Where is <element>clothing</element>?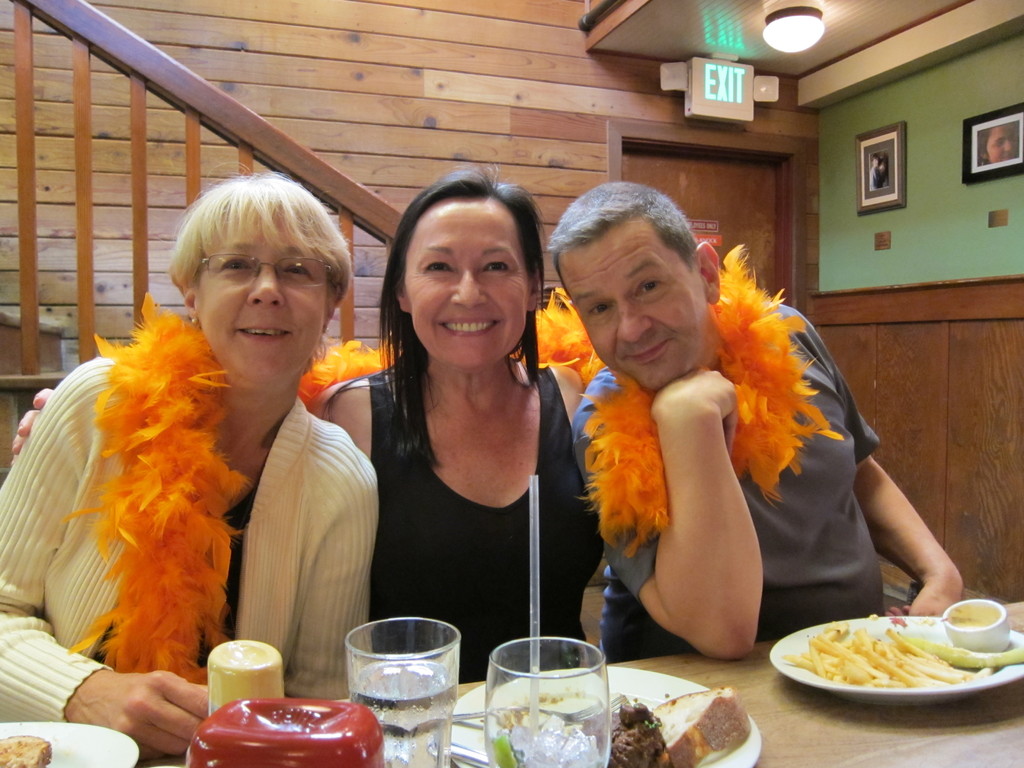
(left=563, top=303, right=881, bottom=664).
